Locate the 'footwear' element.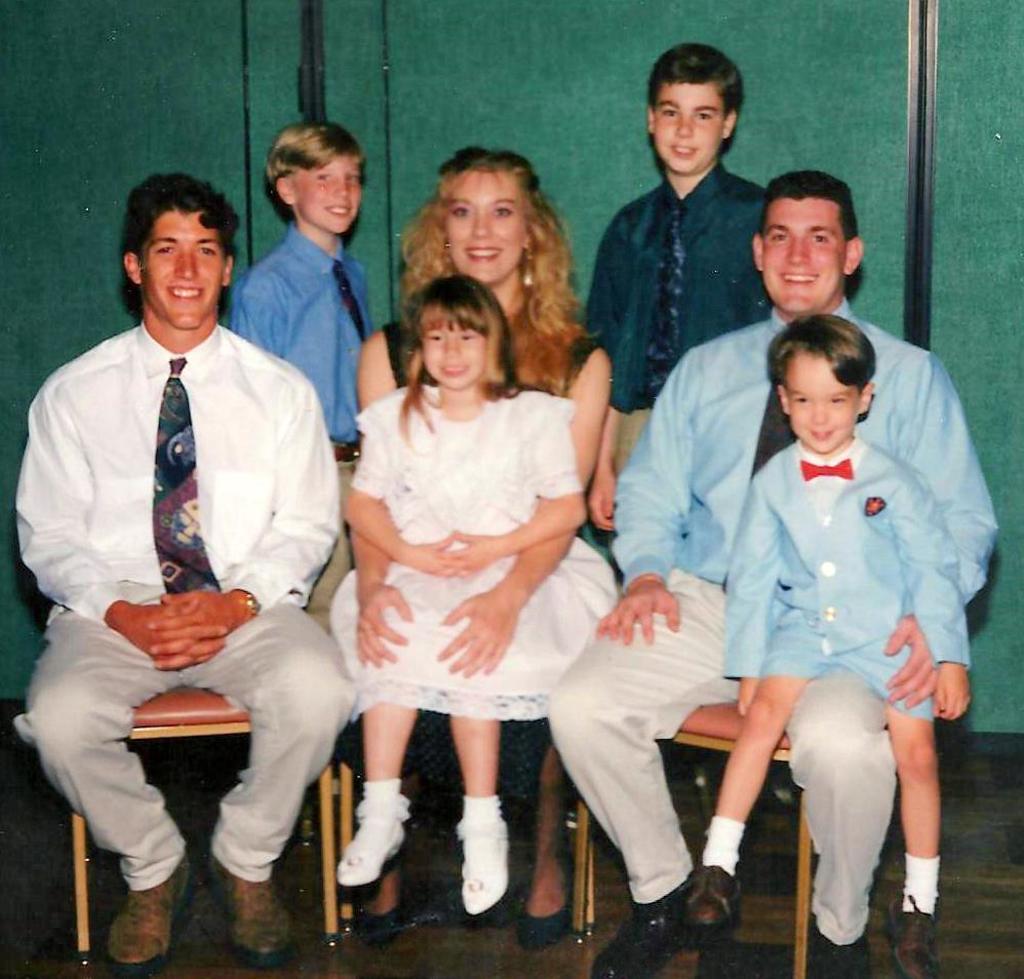
Element bbox: (x1=885, y1=891, x2=944, y2=978).
